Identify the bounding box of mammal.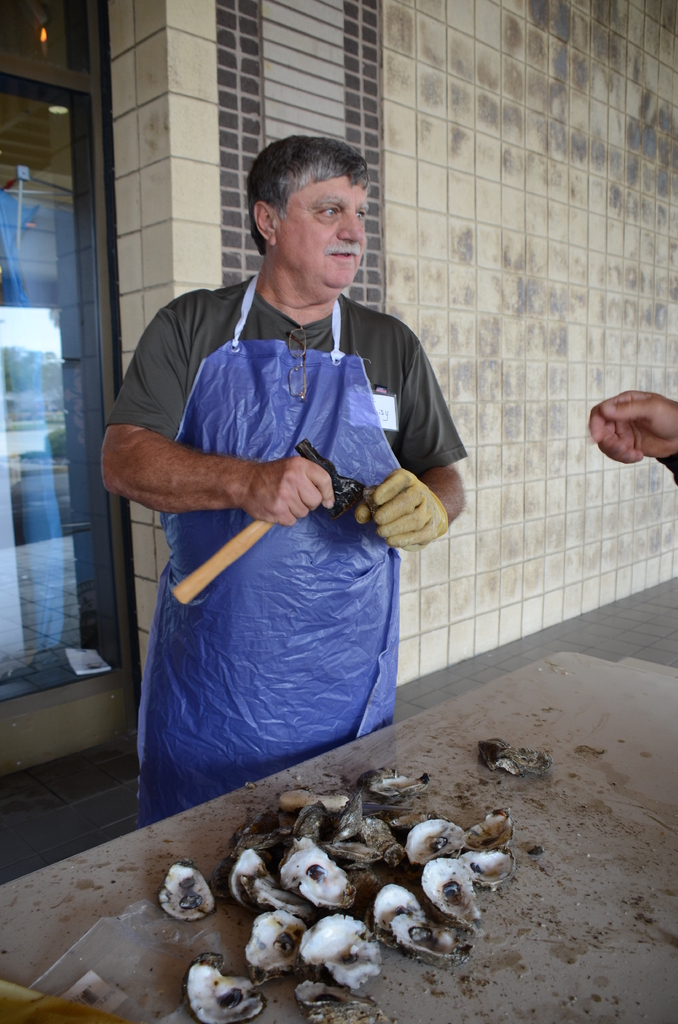
Rect(592, 389, 677, 487).
